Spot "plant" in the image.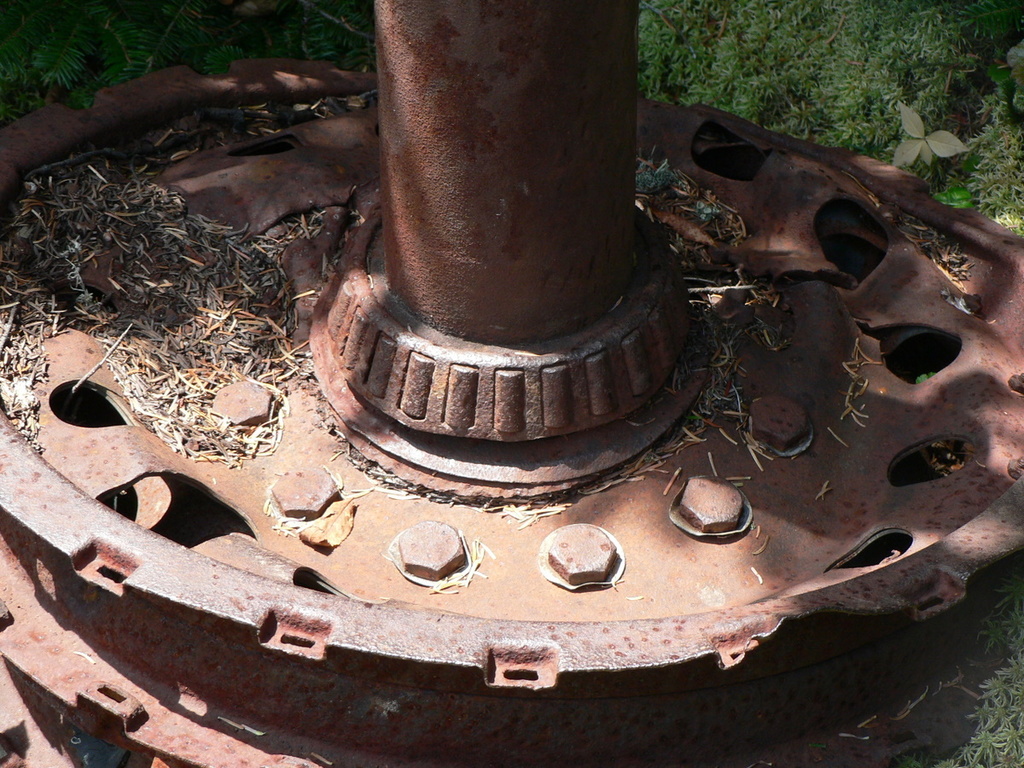
"plant" found at Rect(911, 573, 1023, 767).
